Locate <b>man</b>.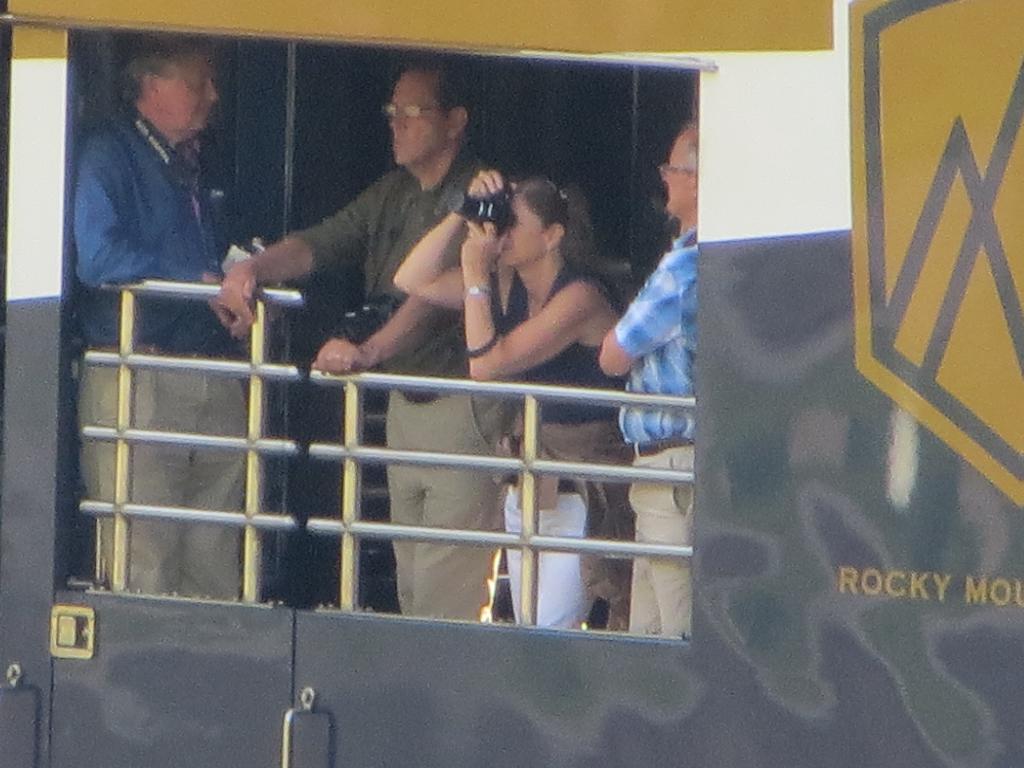
Bounding box: 76:31:256:600.
